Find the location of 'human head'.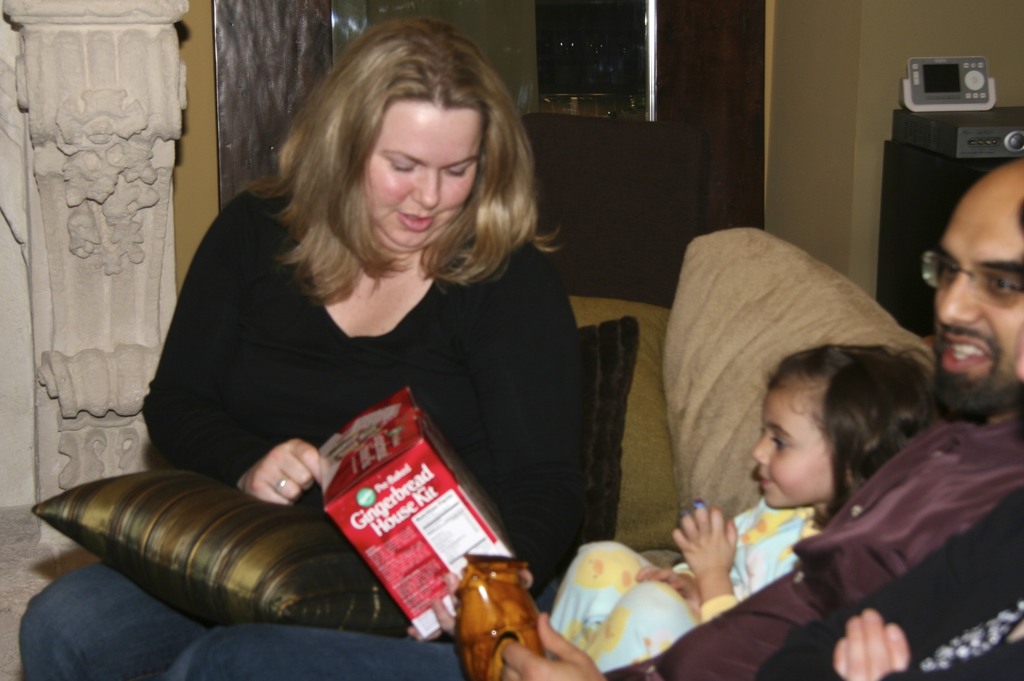
Location: box=[751, 343, 952, 504].
